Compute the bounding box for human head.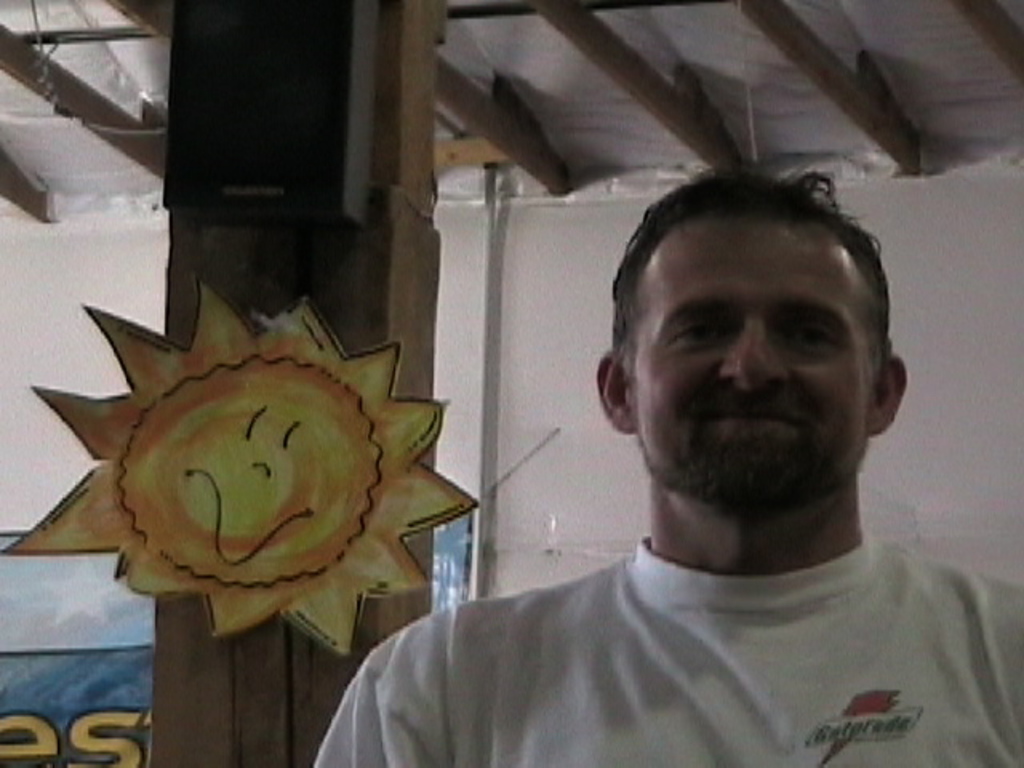
box=[602, 176, 898, 531].
